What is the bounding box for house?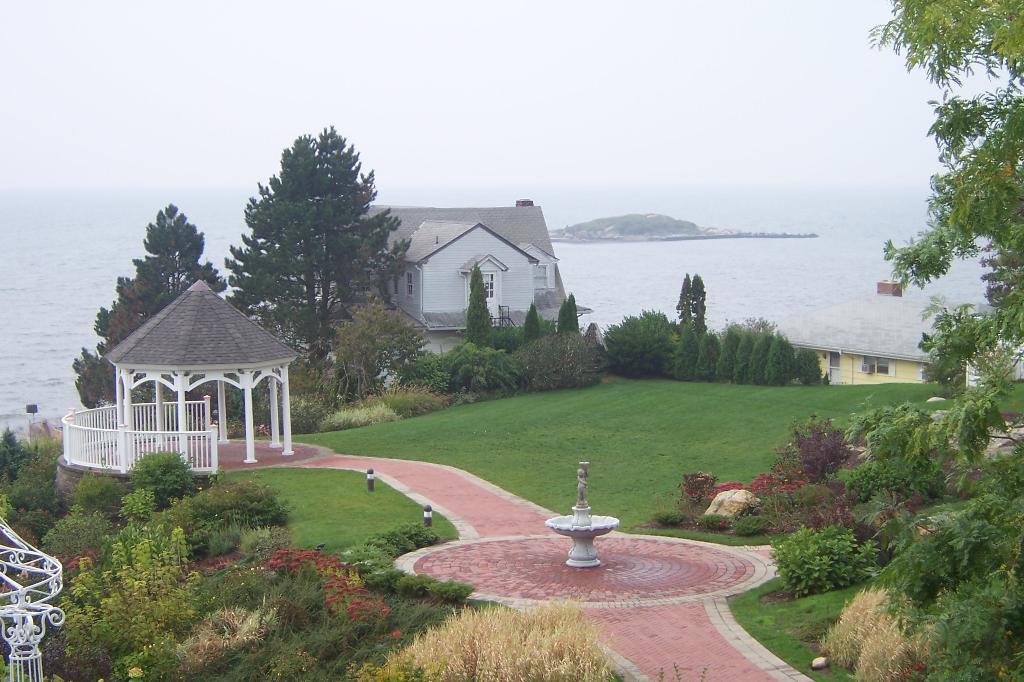
[782, 278, 956, 399].
